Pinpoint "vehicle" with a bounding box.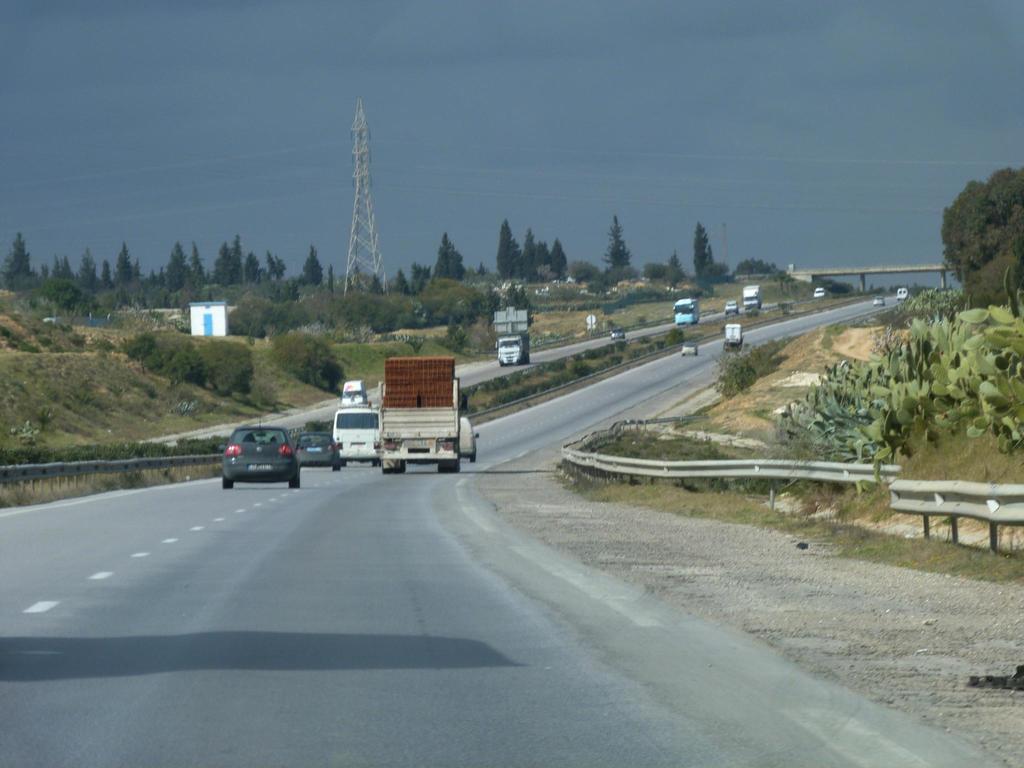
Rect(609, 327, 624, 336).
